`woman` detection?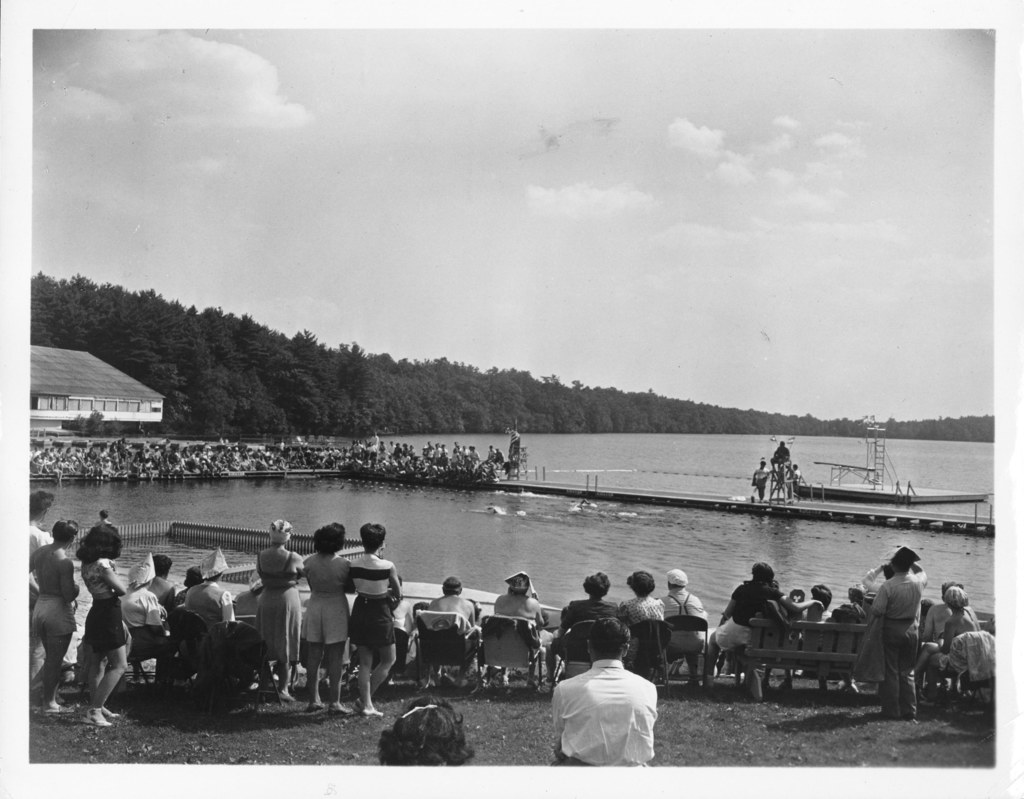
[170, 565, 207, 615]
